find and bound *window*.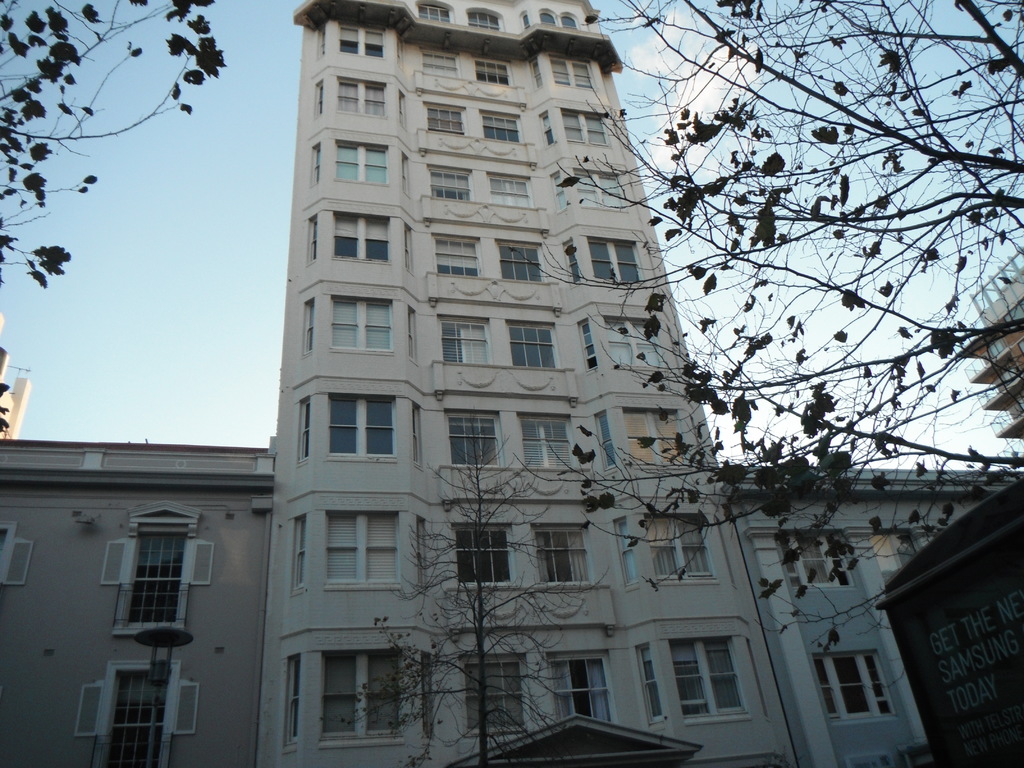
Bound: {"x1": 330, "y1": 397, "x2": 394, "y2": 458}.
